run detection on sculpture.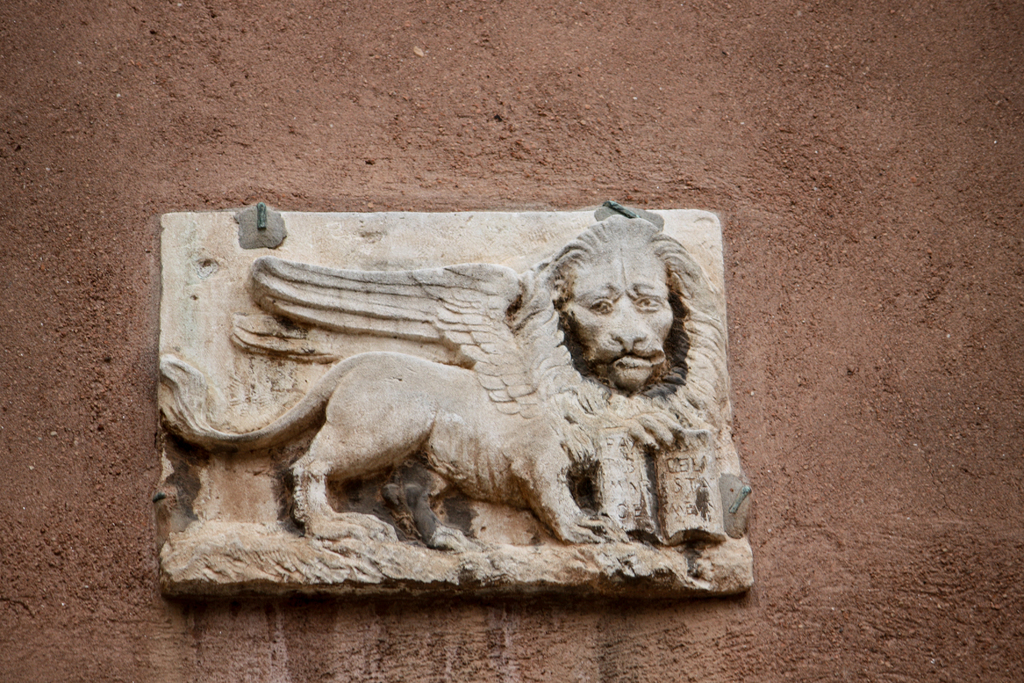
Result: box(153, 204, 771, 561).
